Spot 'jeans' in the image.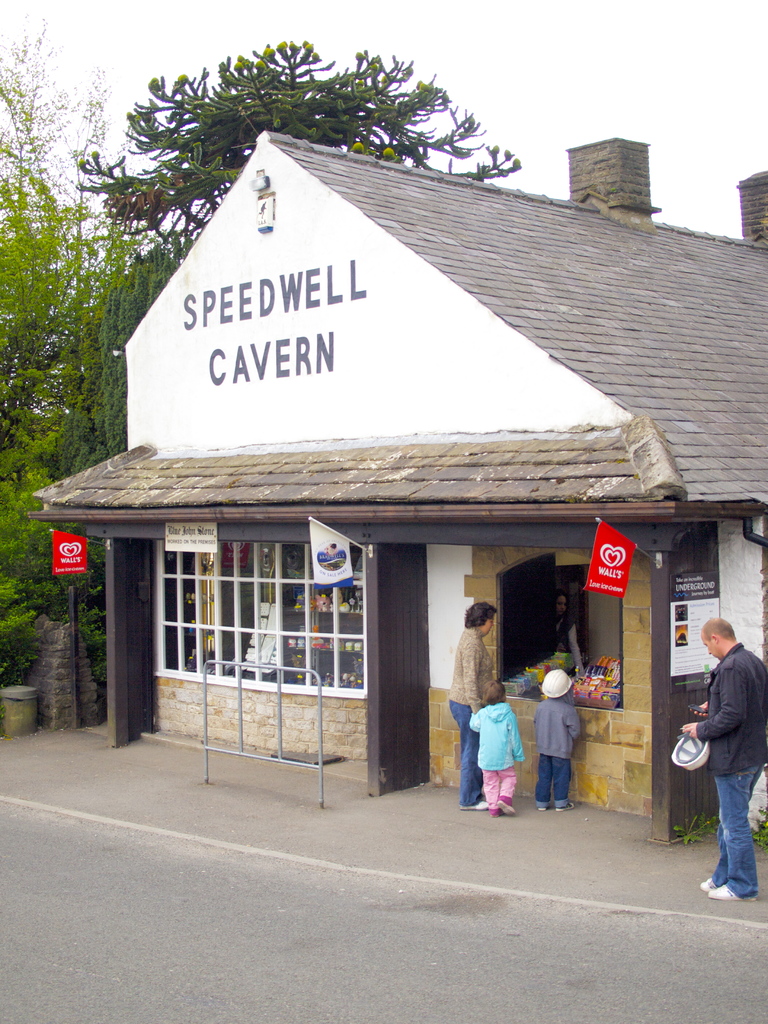
'jeans' found at 448,697,478,809.
